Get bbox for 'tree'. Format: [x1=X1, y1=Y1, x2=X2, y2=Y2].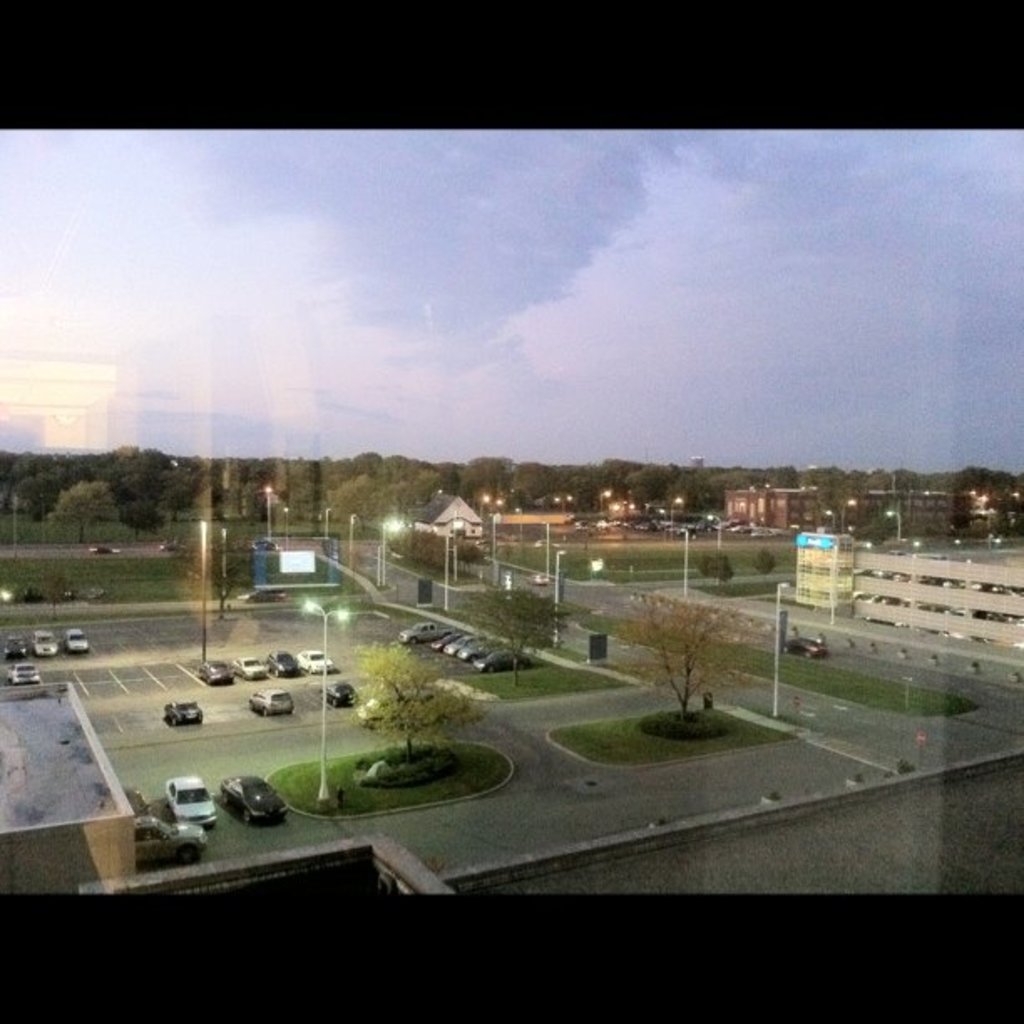
[x1=619, y1=609, x2=736, y2=701].
